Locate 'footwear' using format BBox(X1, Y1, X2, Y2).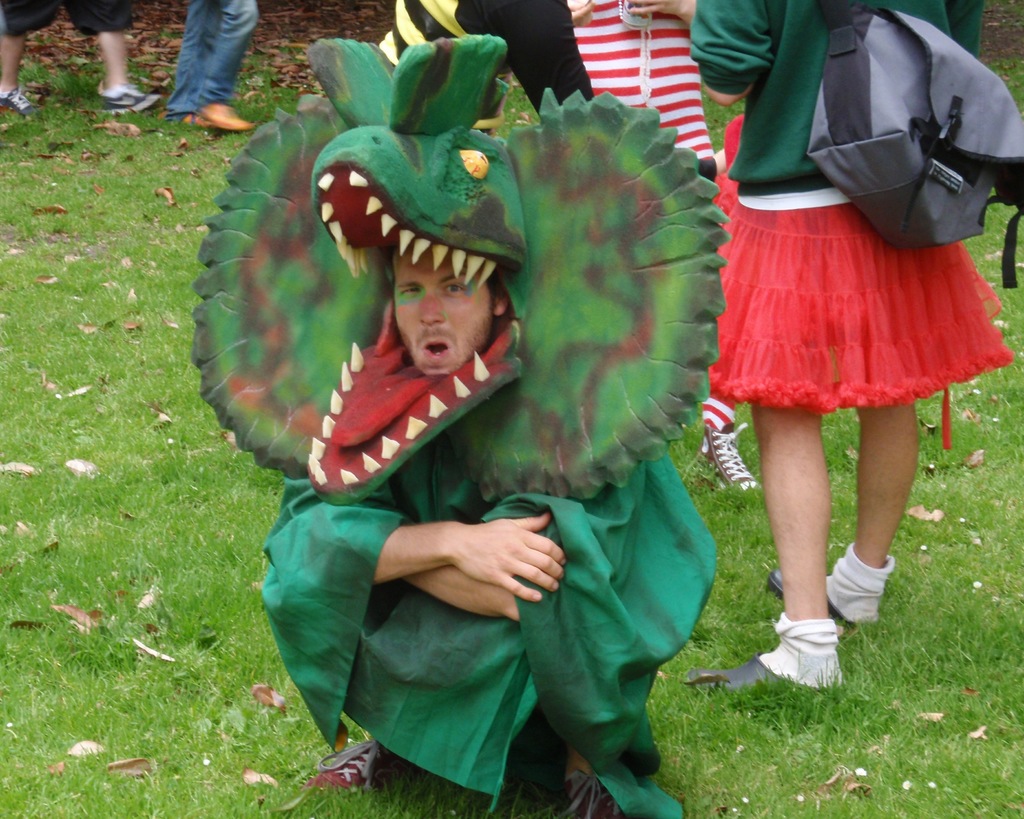
BBox(0, 88, 31, 117).
